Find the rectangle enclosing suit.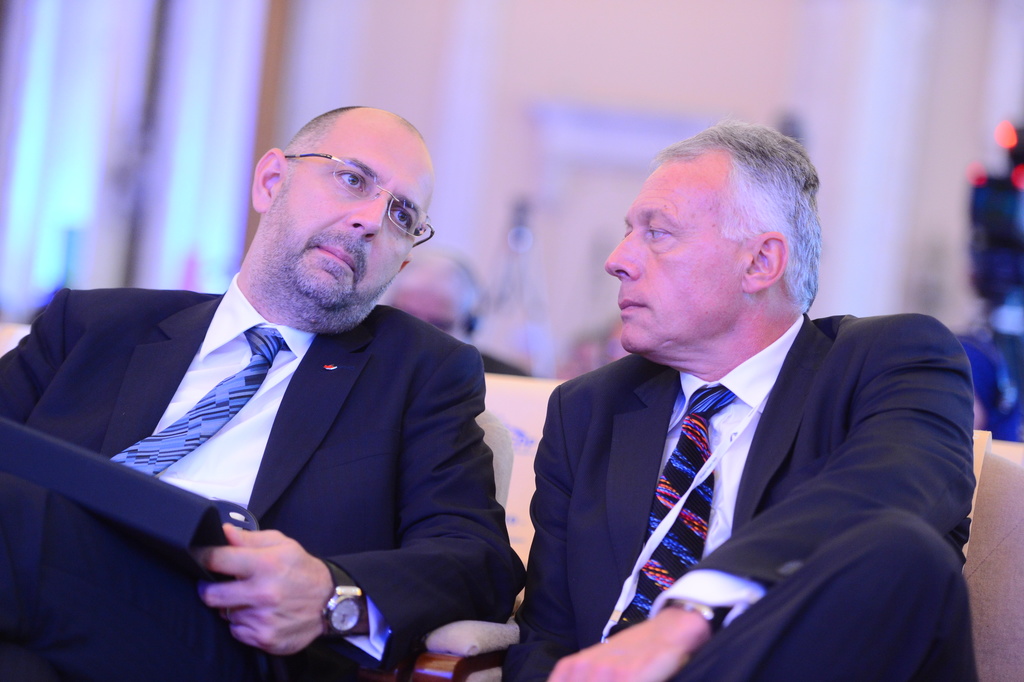
region(458, 160, 954, 681).
